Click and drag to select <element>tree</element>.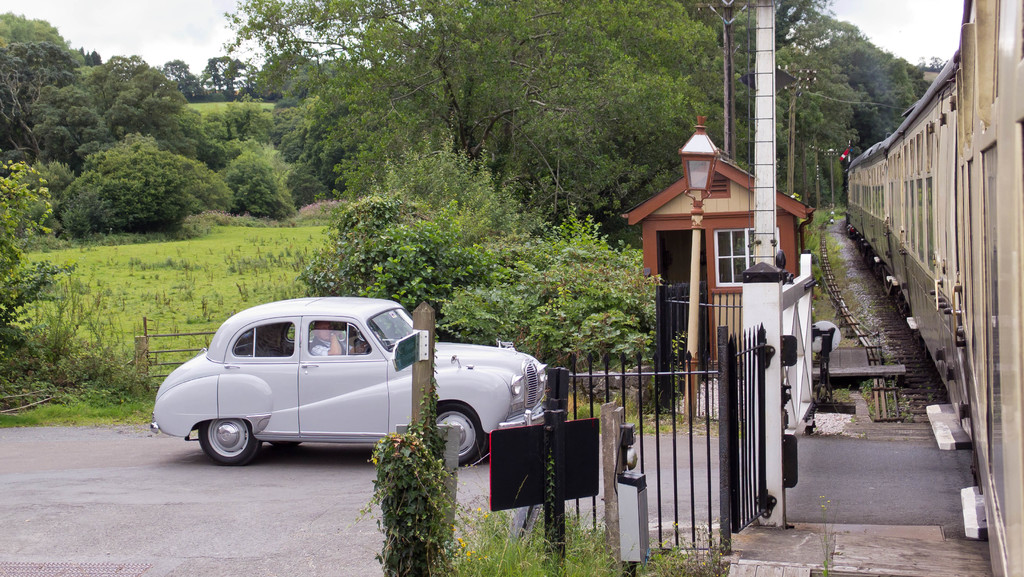
Selection: {"x1": 69, "y1": 126, "x2": 195, "y2": 234}.
